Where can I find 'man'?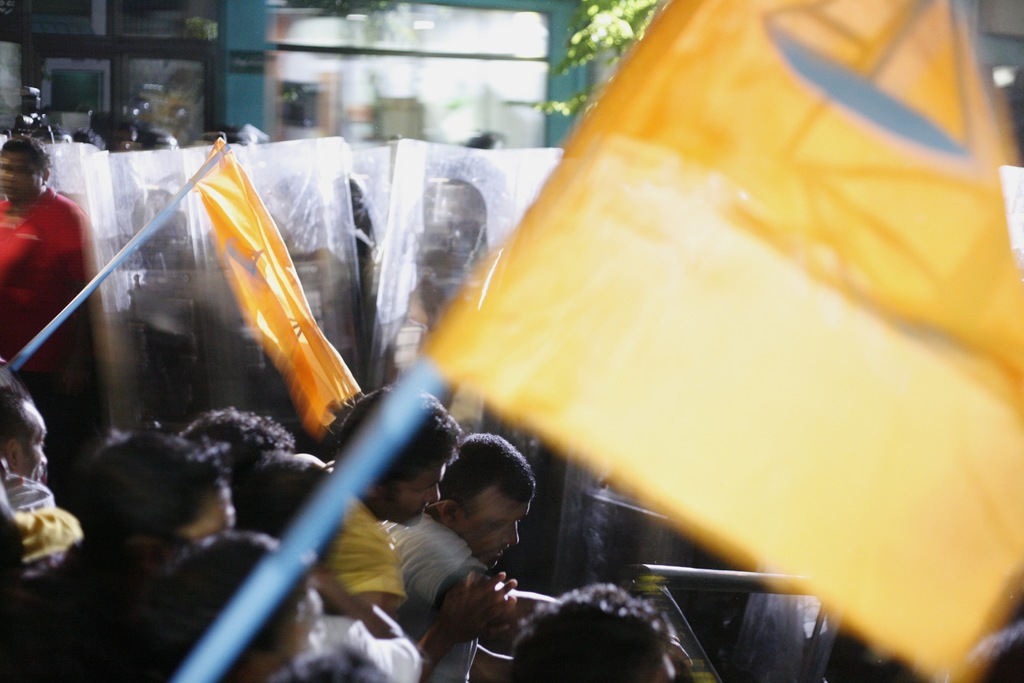
You can find it at 0 394 54 514.
